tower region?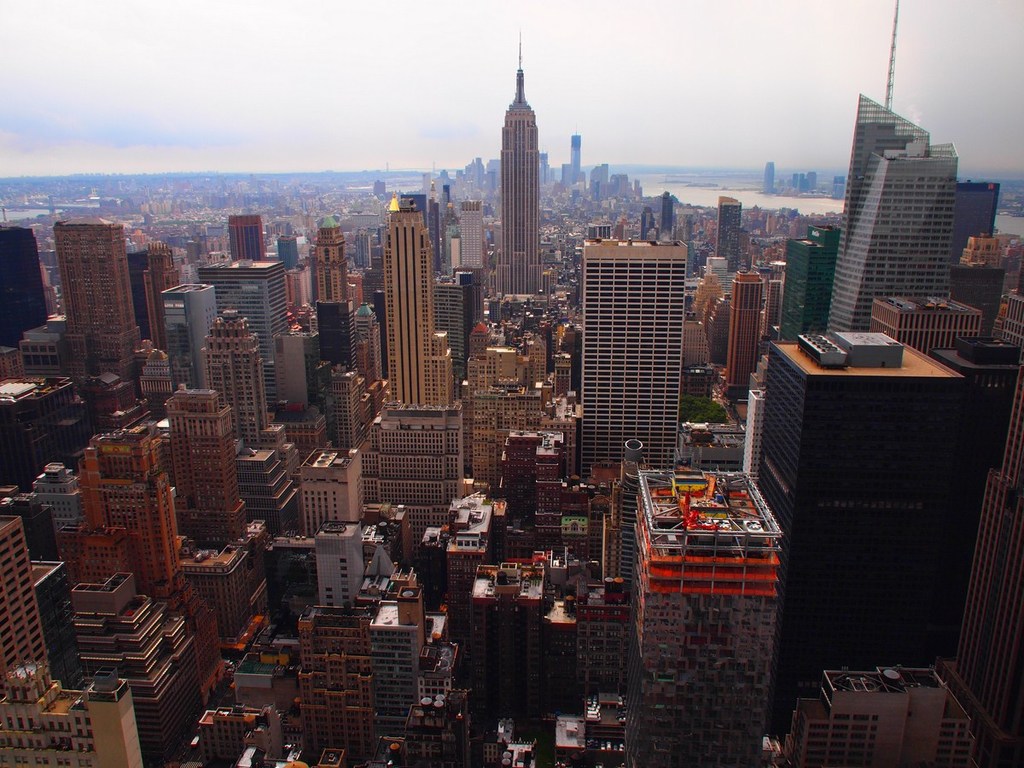
367:617:426:737
